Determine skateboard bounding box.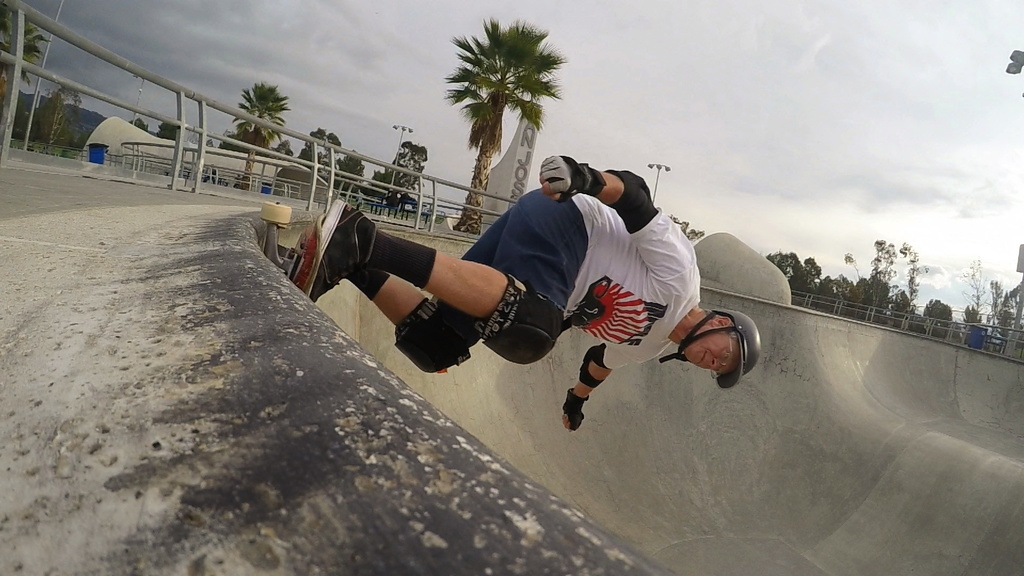
Determined: (260,189,334,298).
